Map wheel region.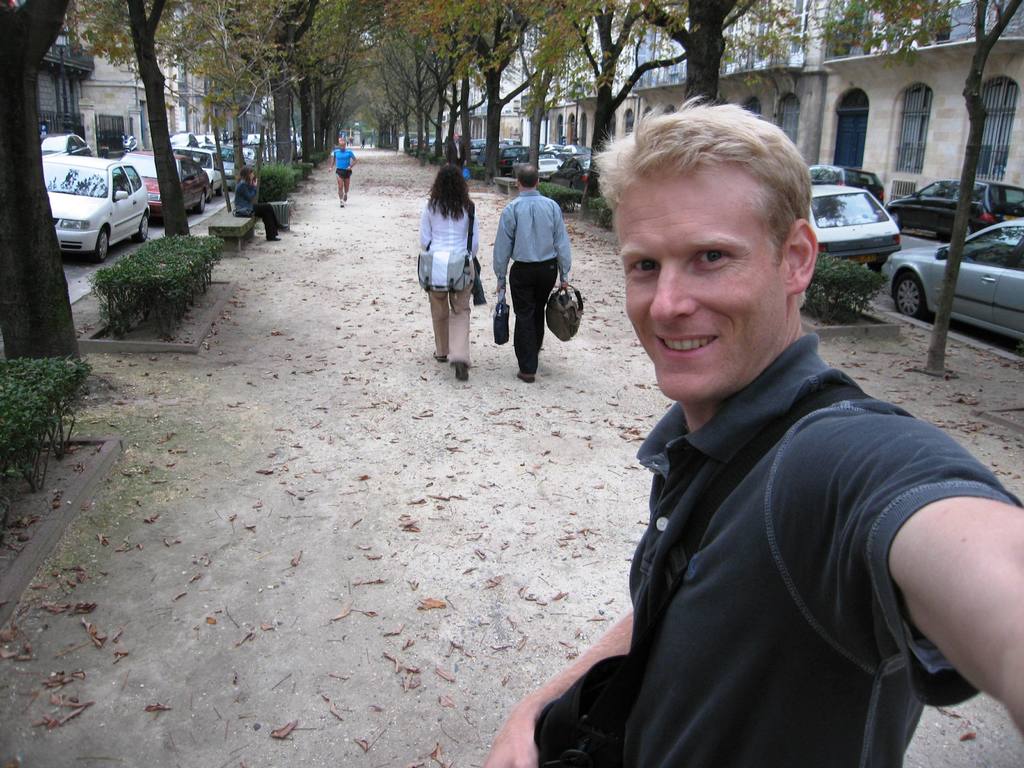
Mapped to <box>91,233,113,263</box>.
